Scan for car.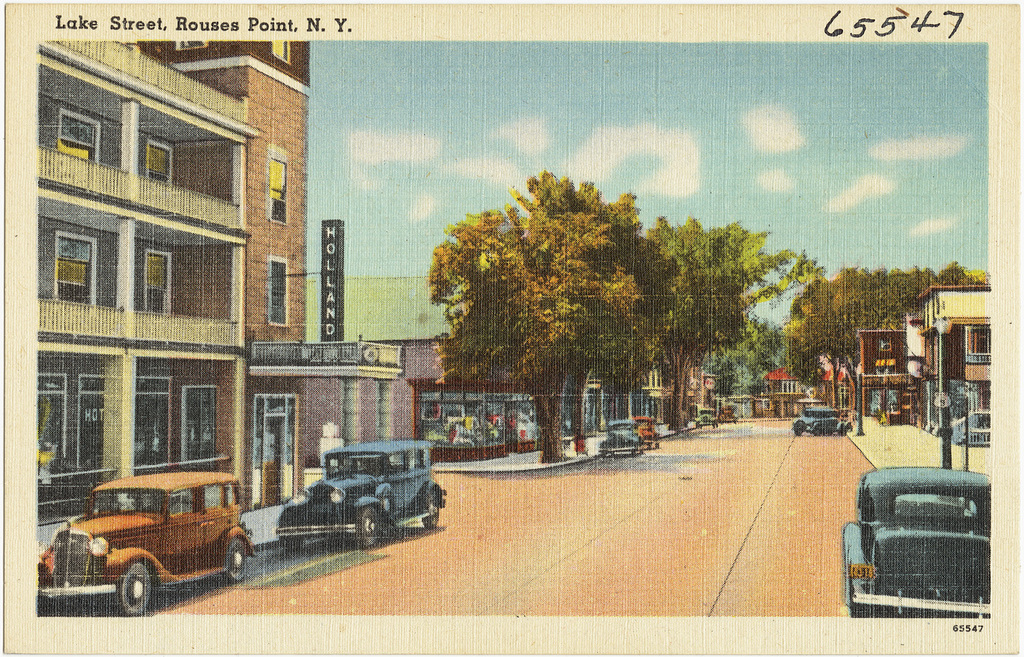
Scan result: 718 404 738 425.
